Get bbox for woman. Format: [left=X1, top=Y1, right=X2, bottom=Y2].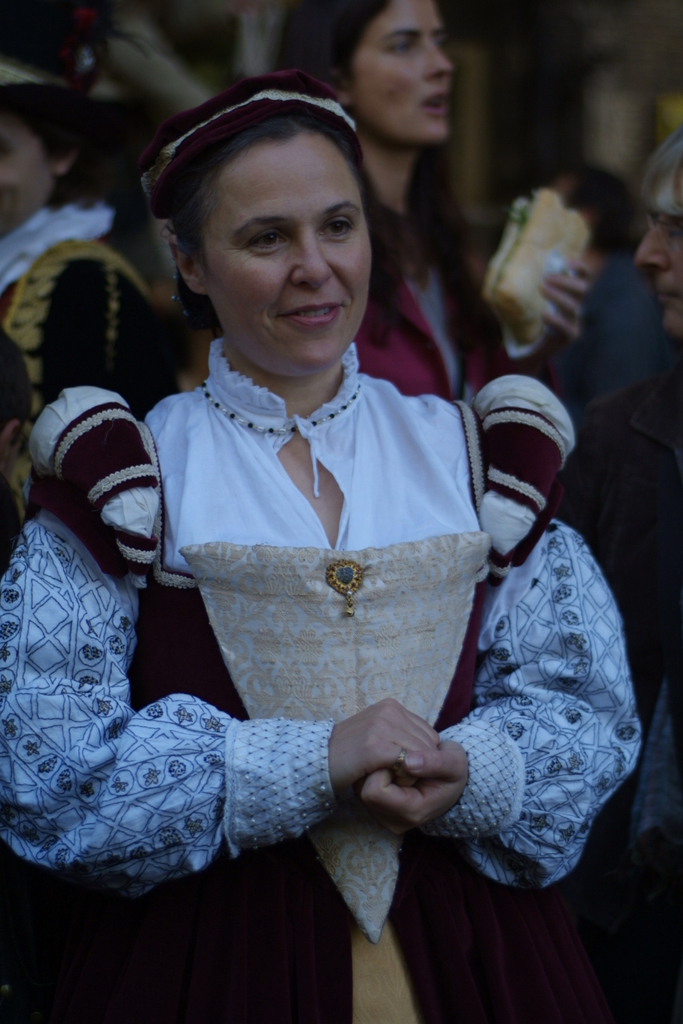
[left=0, top=0, right=160, bottom=570].
